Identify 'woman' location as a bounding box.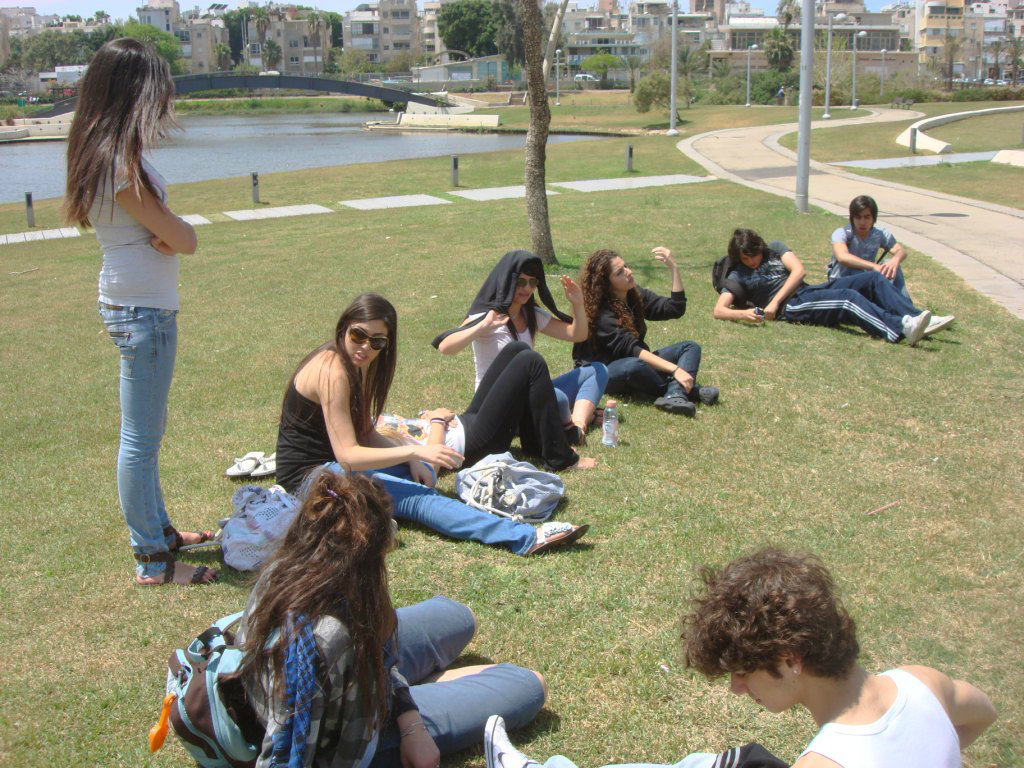
box=[274, 296, 595, 553].
